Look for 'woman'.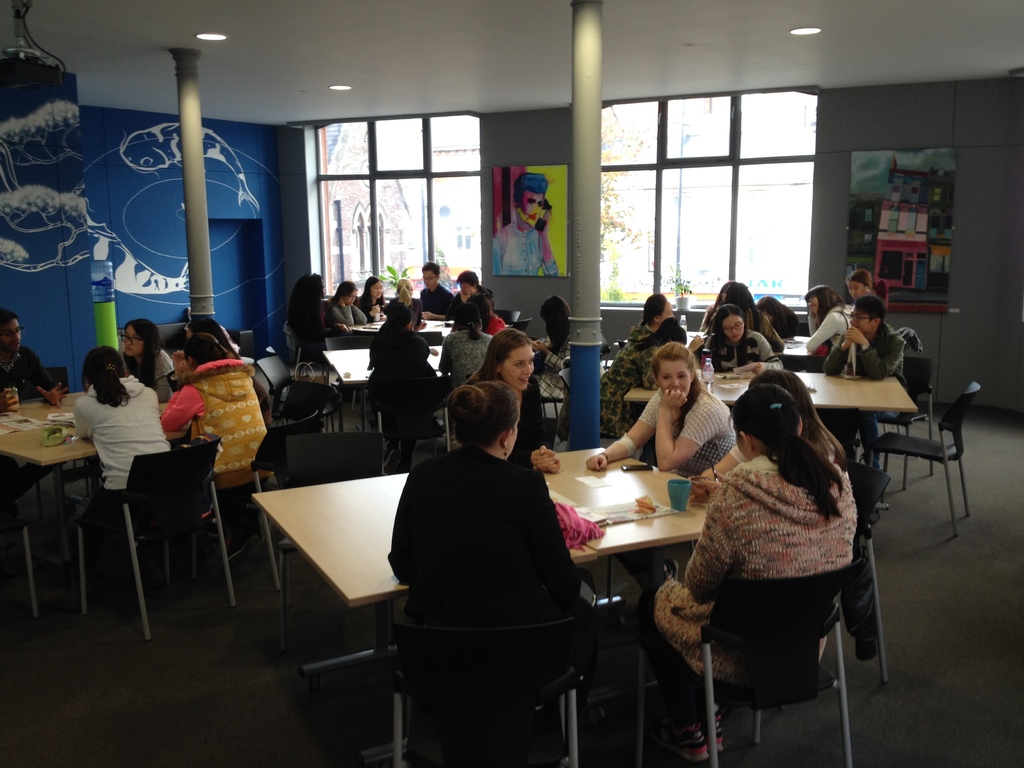
Found: <box>30,339,182,591</box>.
